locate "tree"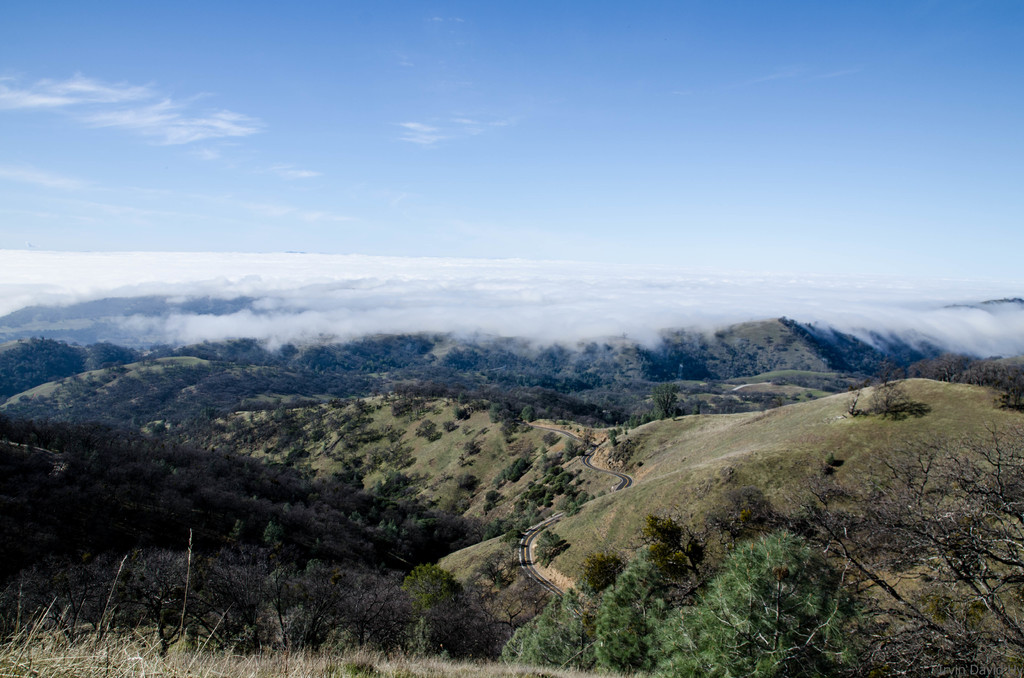
bbox=(534, 529, 563, 569)
